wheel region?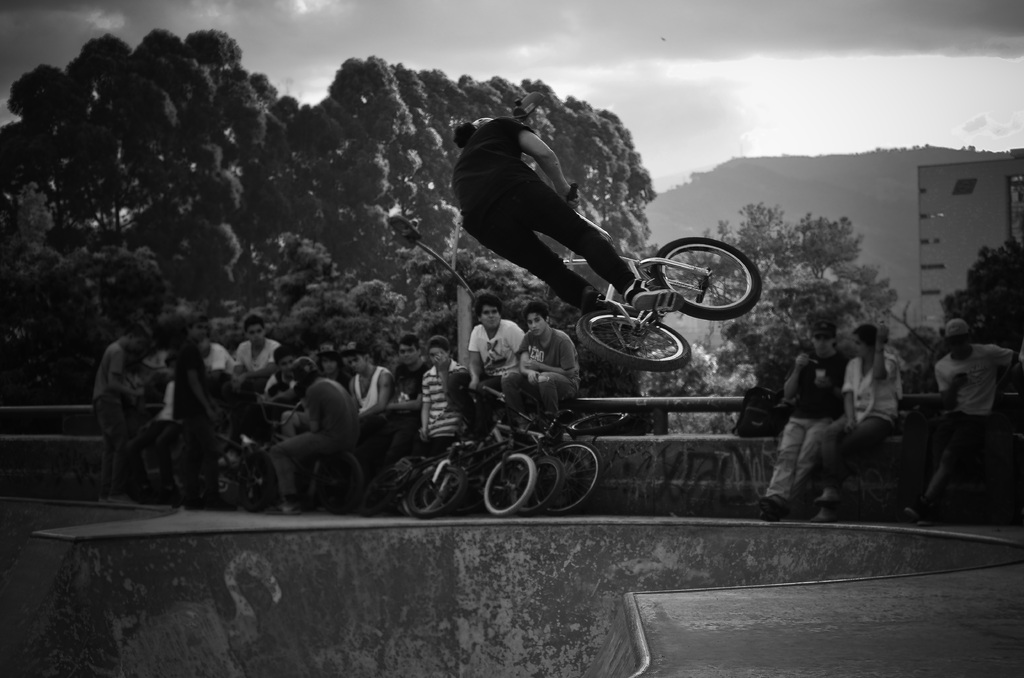
577:305:687:375
